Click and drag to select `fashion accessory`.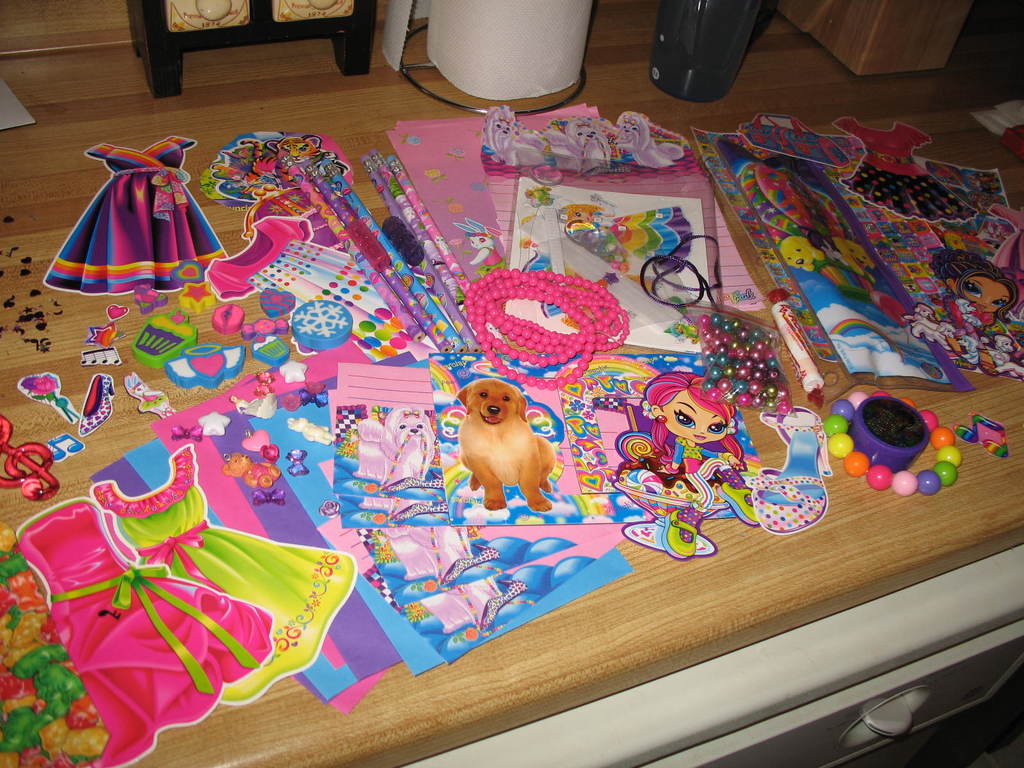
Selection: [left=705, top=311, right=791, bottom=413].
